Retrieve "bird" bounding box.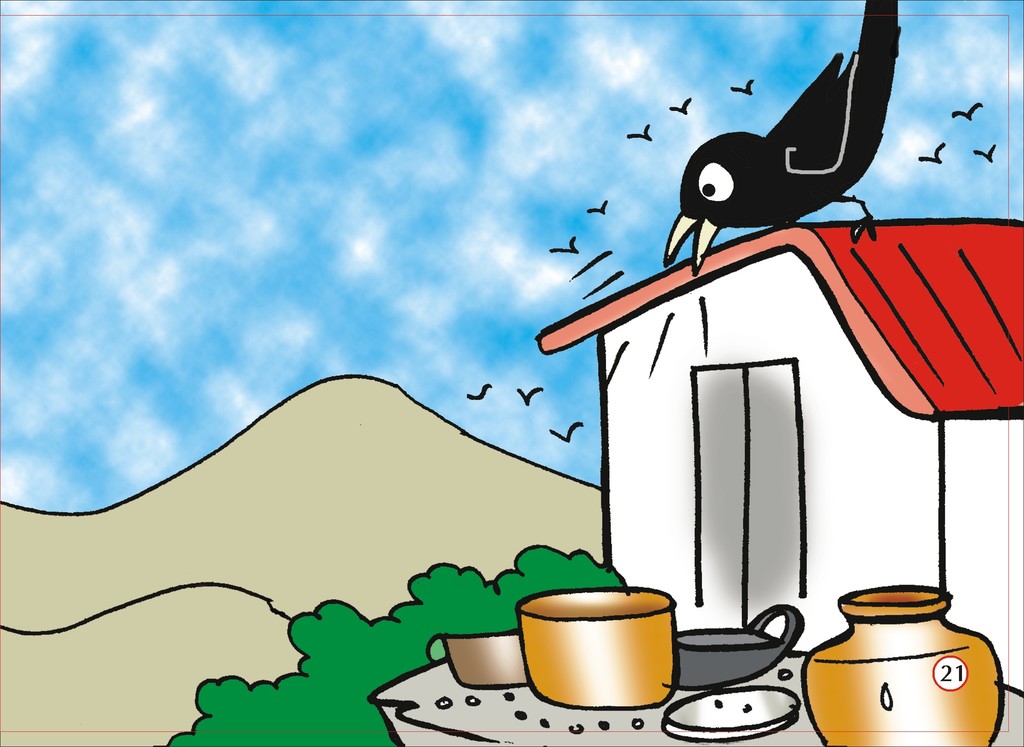
Bounding box: <box>660,0,908,285</box>.
